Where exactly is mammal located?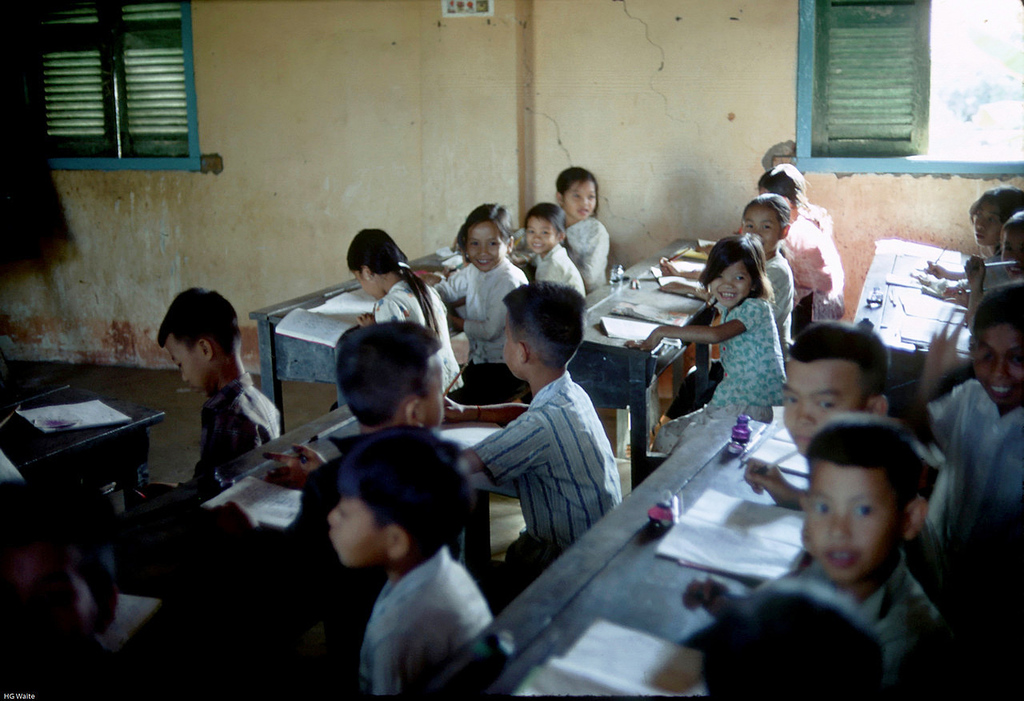
Its bounding box is box=[519, 199, 586, 297].
